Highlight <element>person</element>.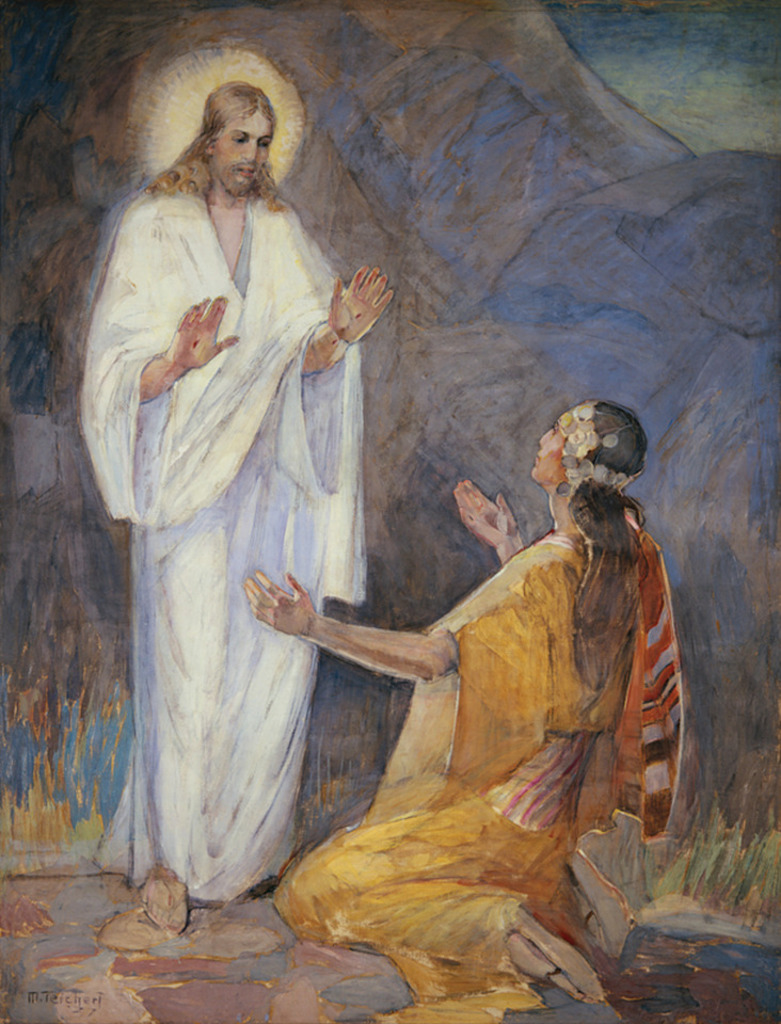
Highlighted region: <region>73, 84, 367, 938</region>.
